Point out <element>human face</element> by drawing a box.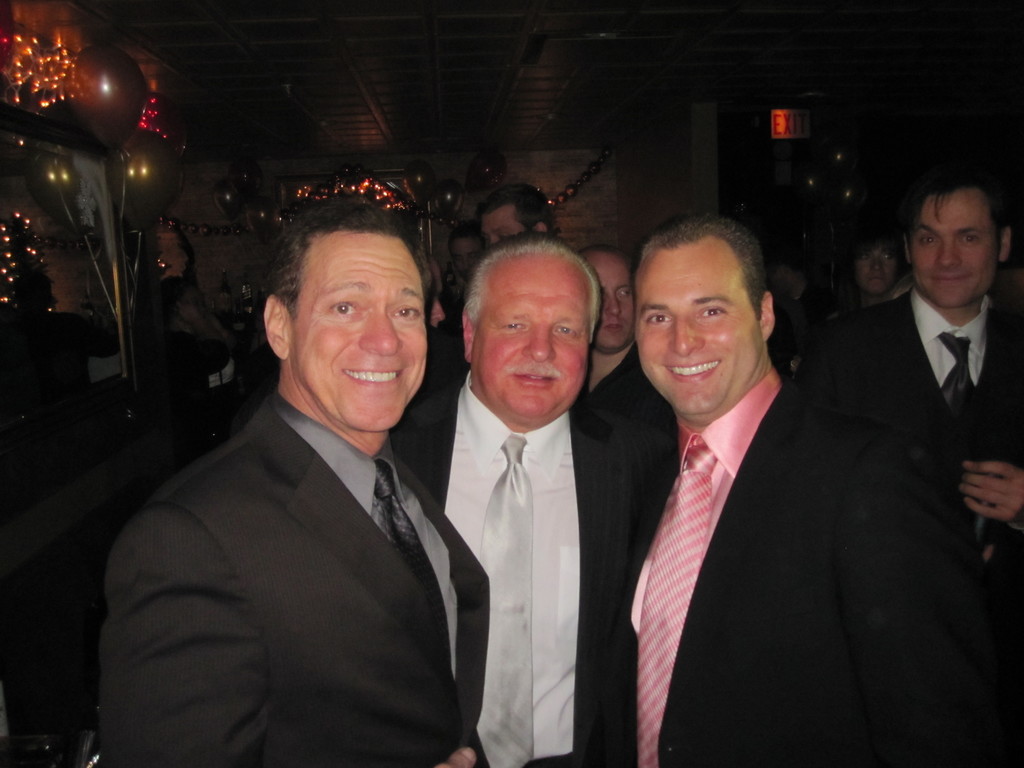
Rect(910, 195, 999, 314).
